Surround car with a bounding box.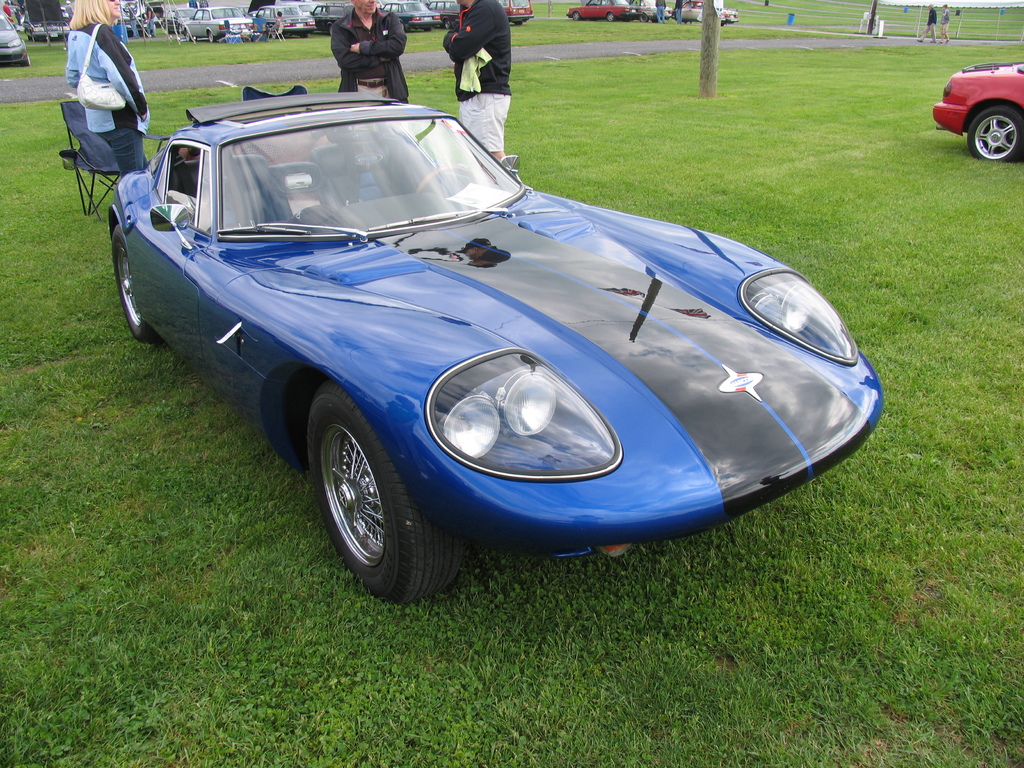
{"x1": 180, "y1": 0, "x2": 269, "y2": 38}.
